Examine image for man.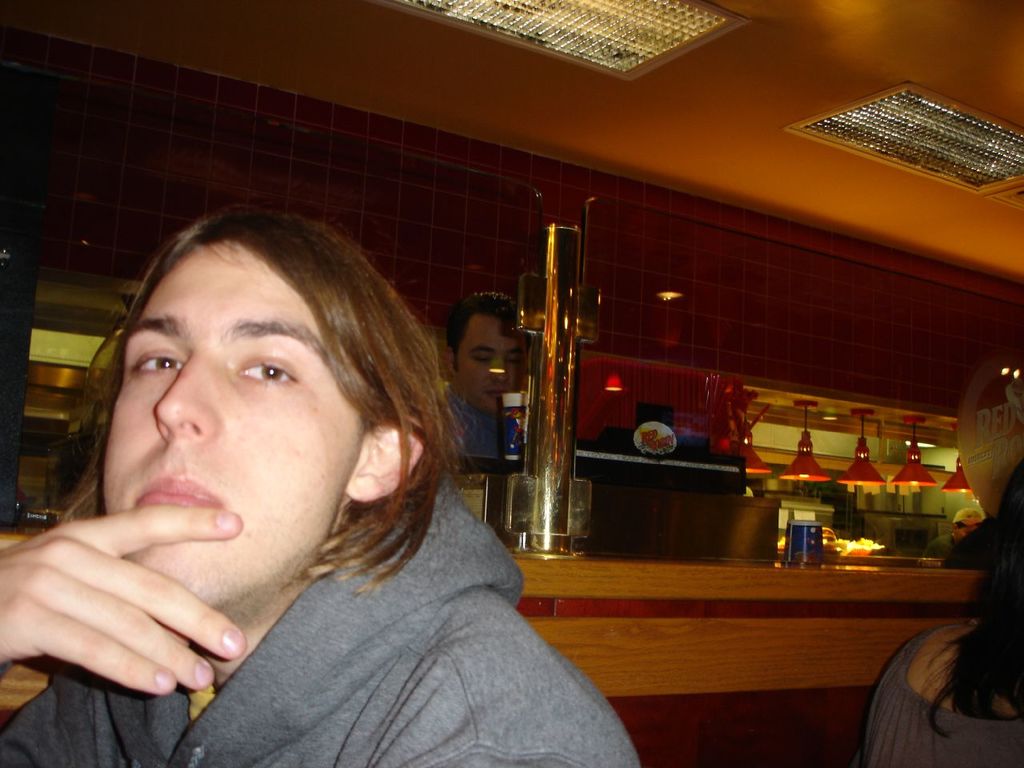
Examination result: x1=406, y1=294, x2=546, y2=494.
